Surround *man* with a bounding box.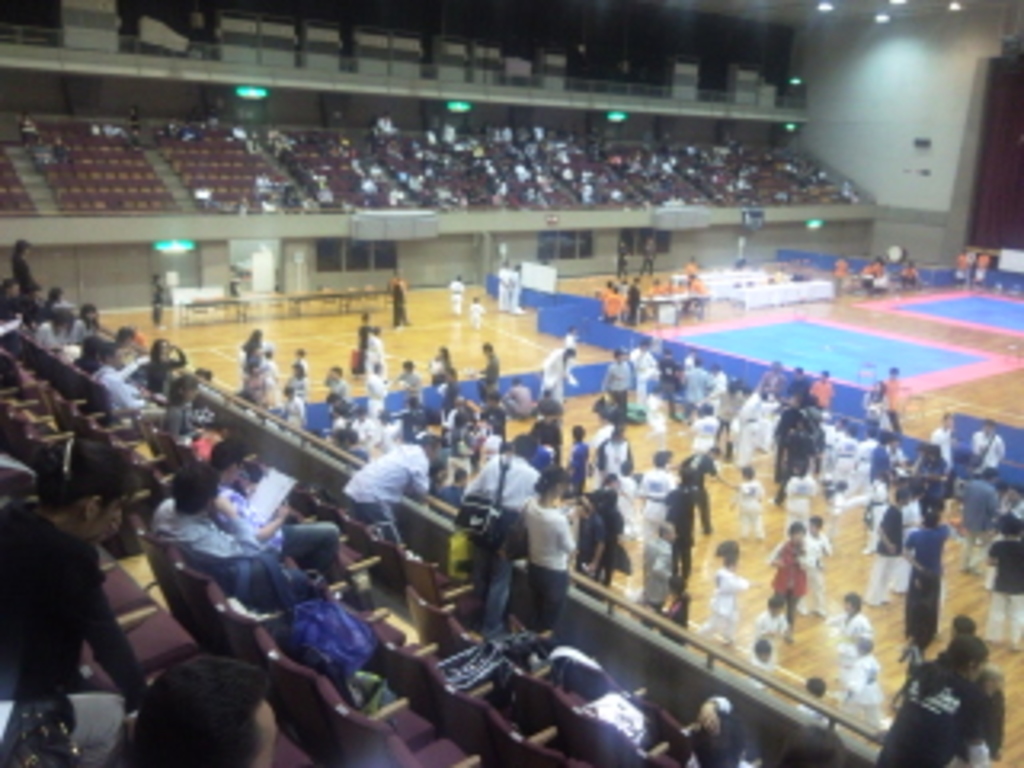
pyautogui.locateOnScreen(499, 378, 538, 429).
